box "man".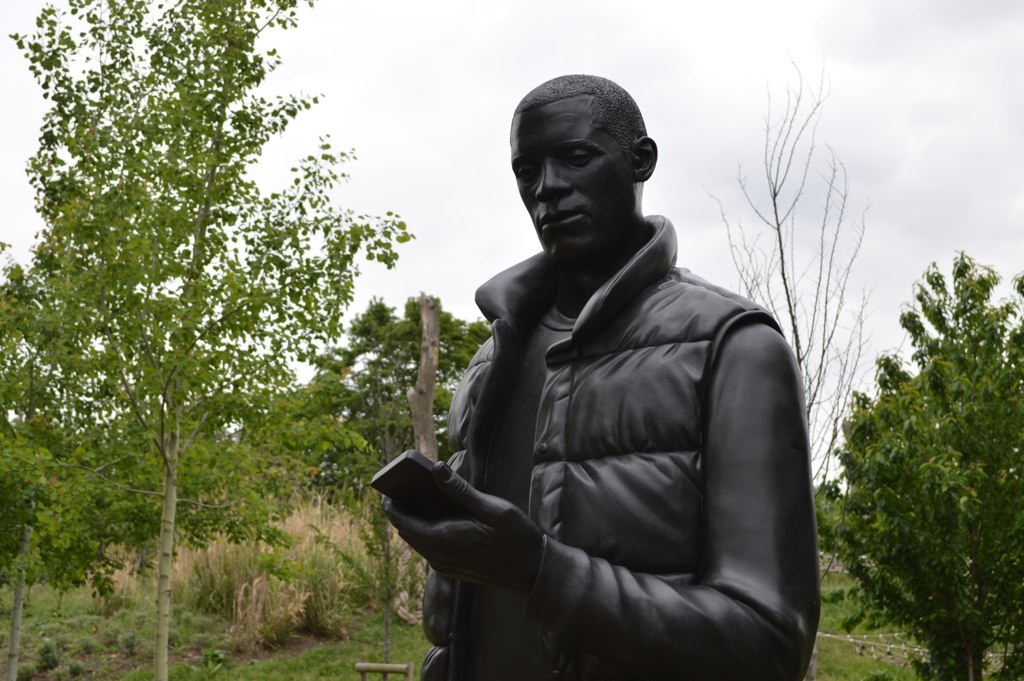
[385,69,824,679].
